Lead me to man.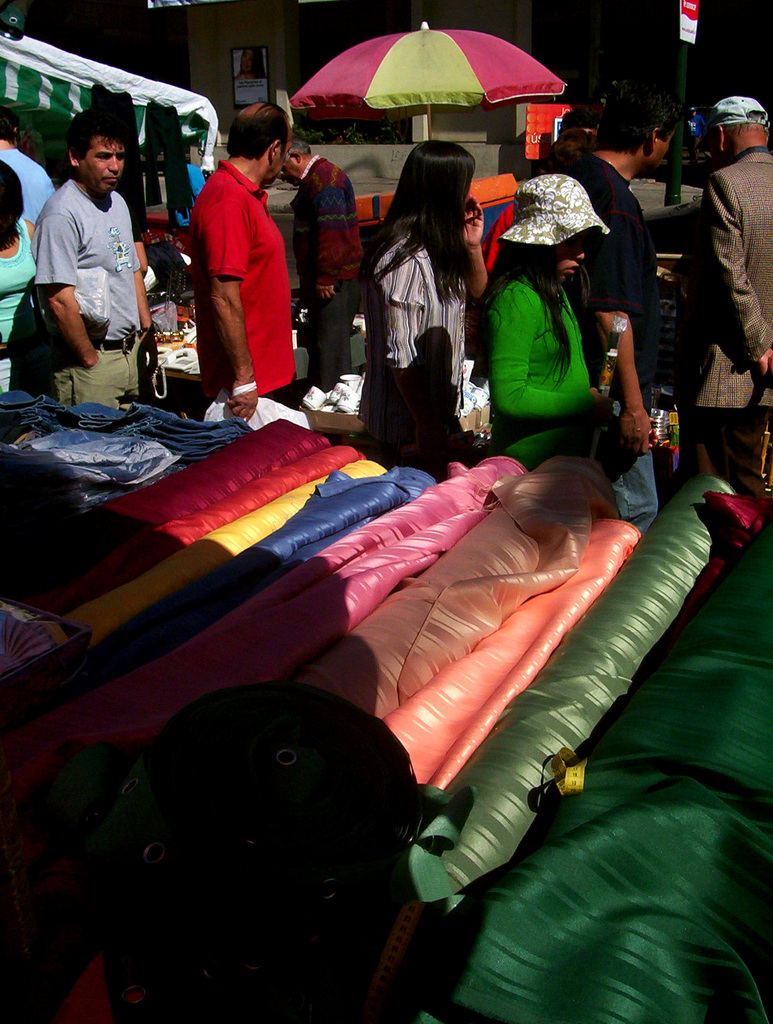
Lead to x1=554 y1=81 x2=689 y2=529.
